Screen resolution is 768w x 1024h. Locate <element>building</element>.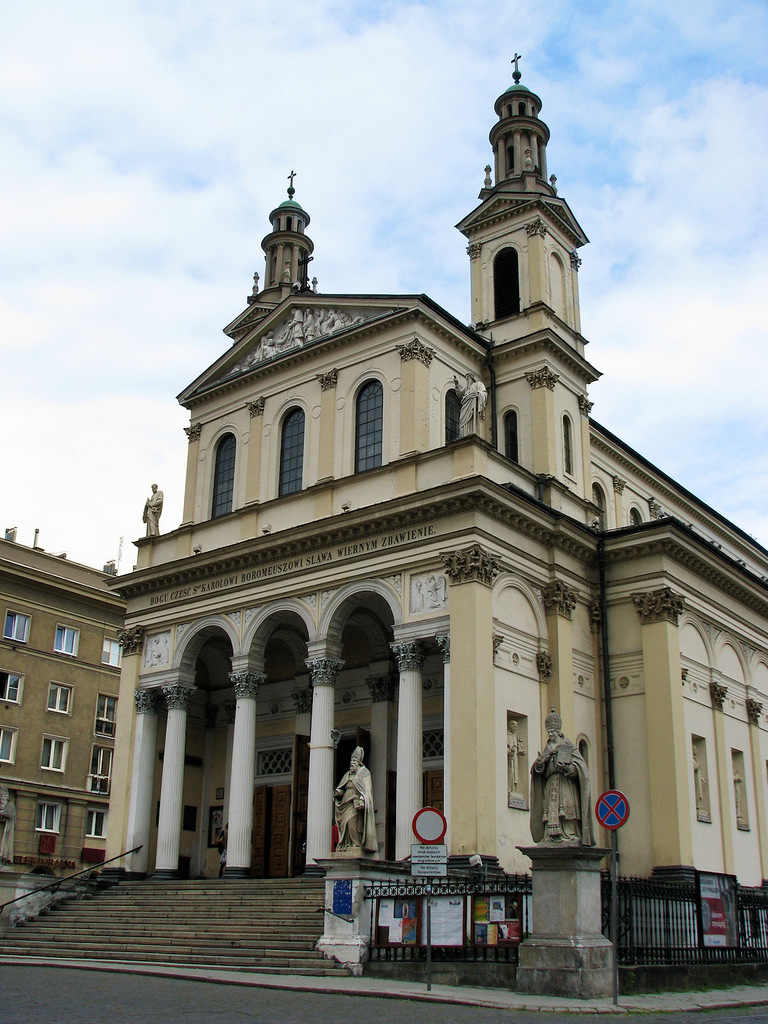
crop(0, 529, 124, 914).
